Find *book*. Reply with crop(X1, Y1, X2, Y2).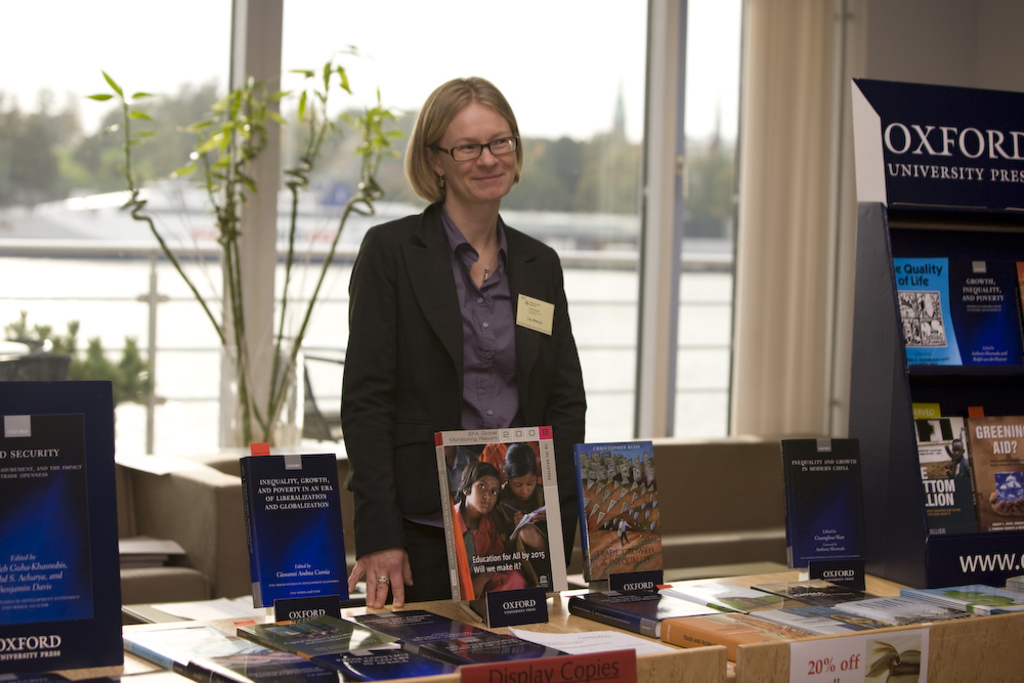
crop(945, 263, 1017, 365).
